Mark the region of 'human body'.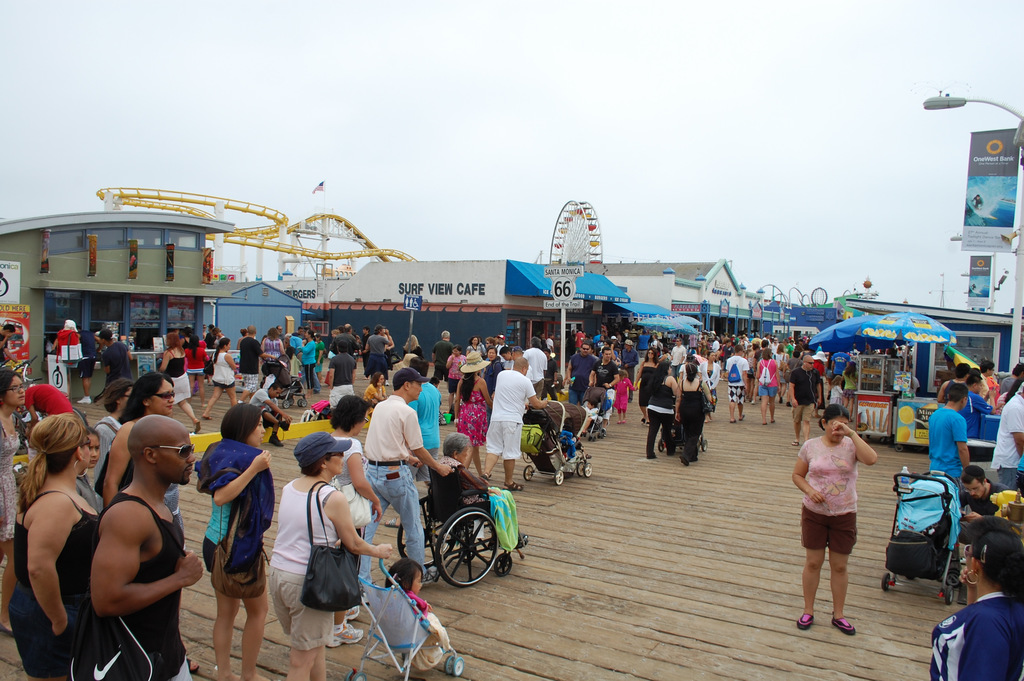
Region: {"x1": 0, "y1": 332, "x2": 17, "y2": 367}.
